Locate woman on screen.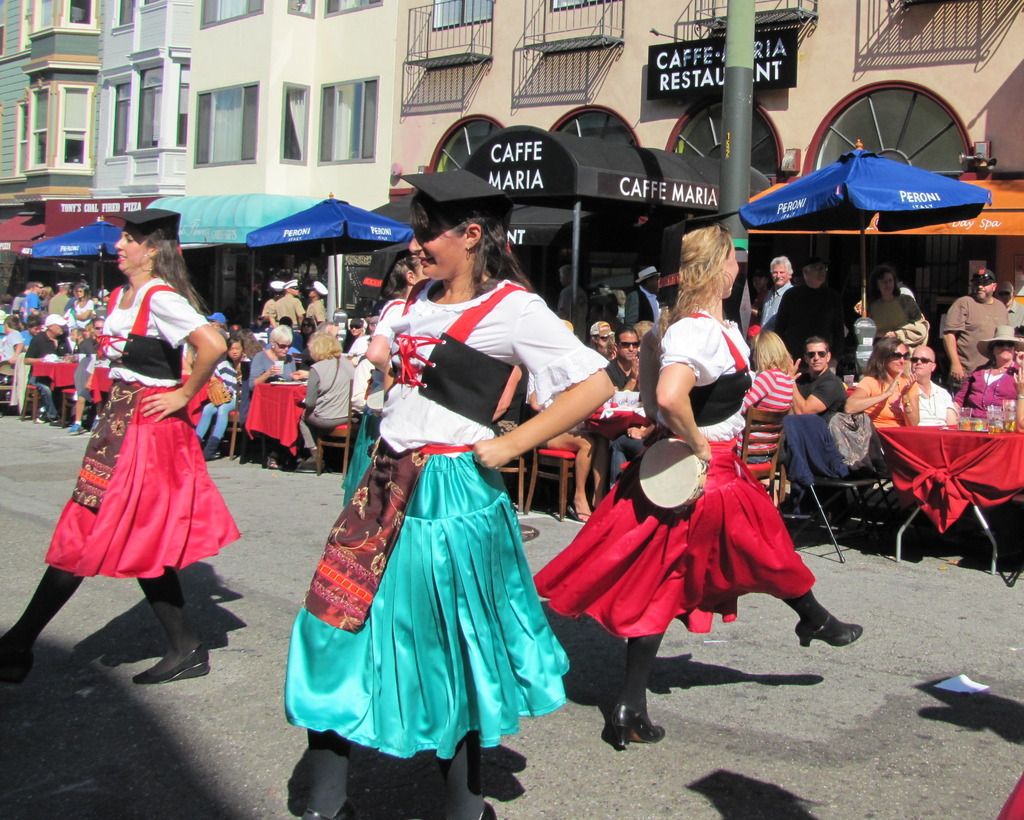
On screen at <region>296, 332, 358, 469</region>.
